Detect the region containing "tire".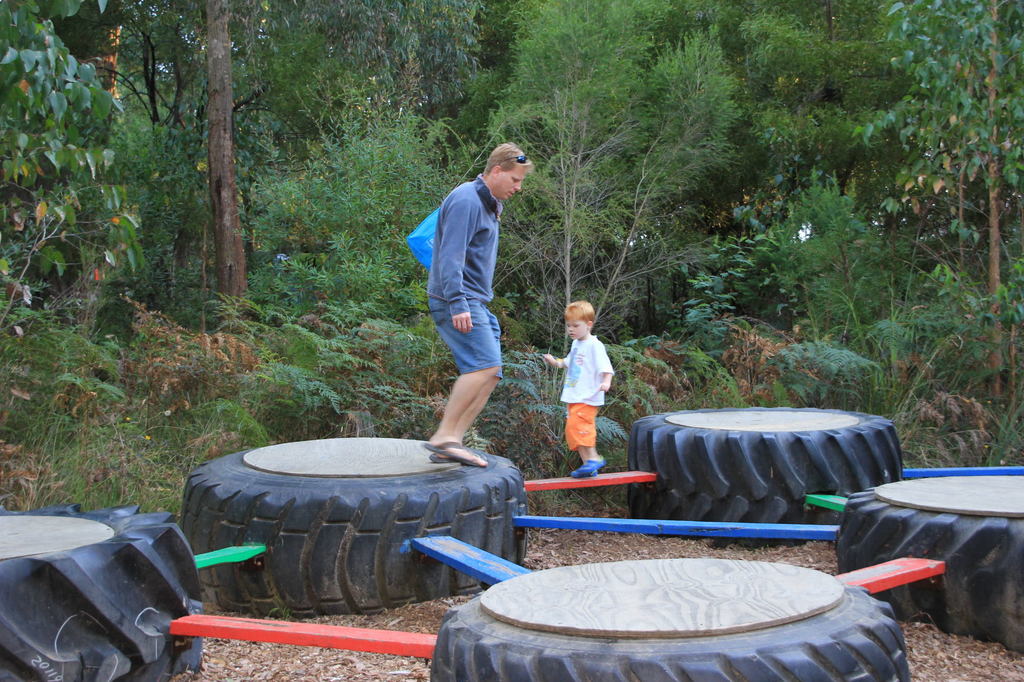
x1=186, y1=436, x2=529, y2=617.
